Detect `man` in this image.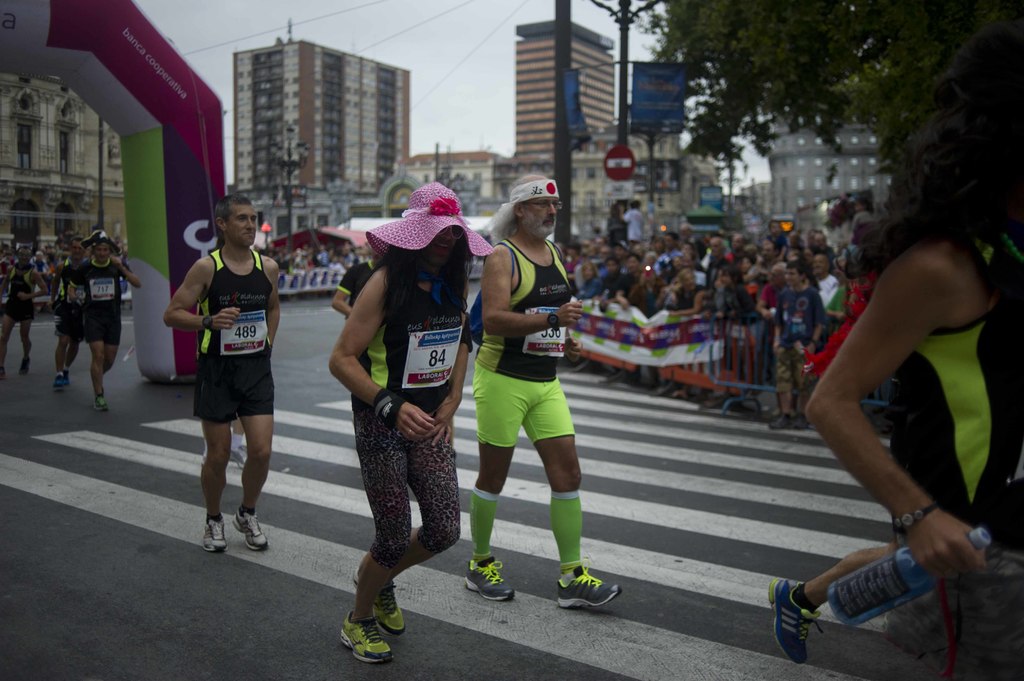
Detection: [45,235,91,389].
